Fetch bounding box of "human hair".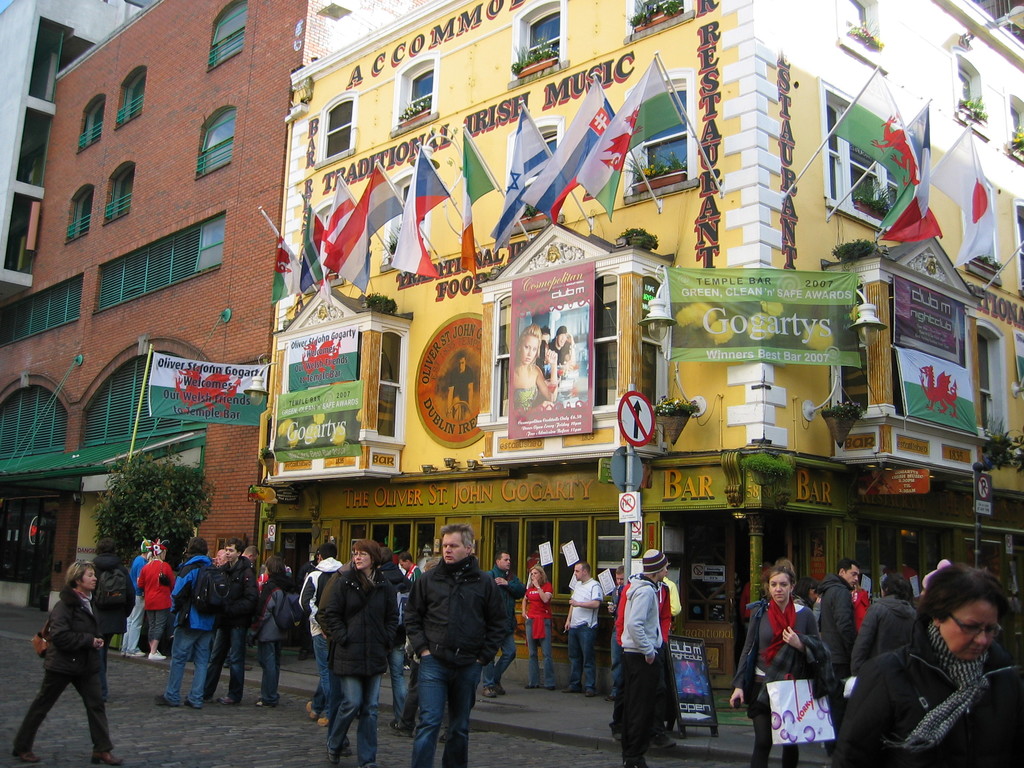
Bbox: Rect(526, 563, 547, 587).
